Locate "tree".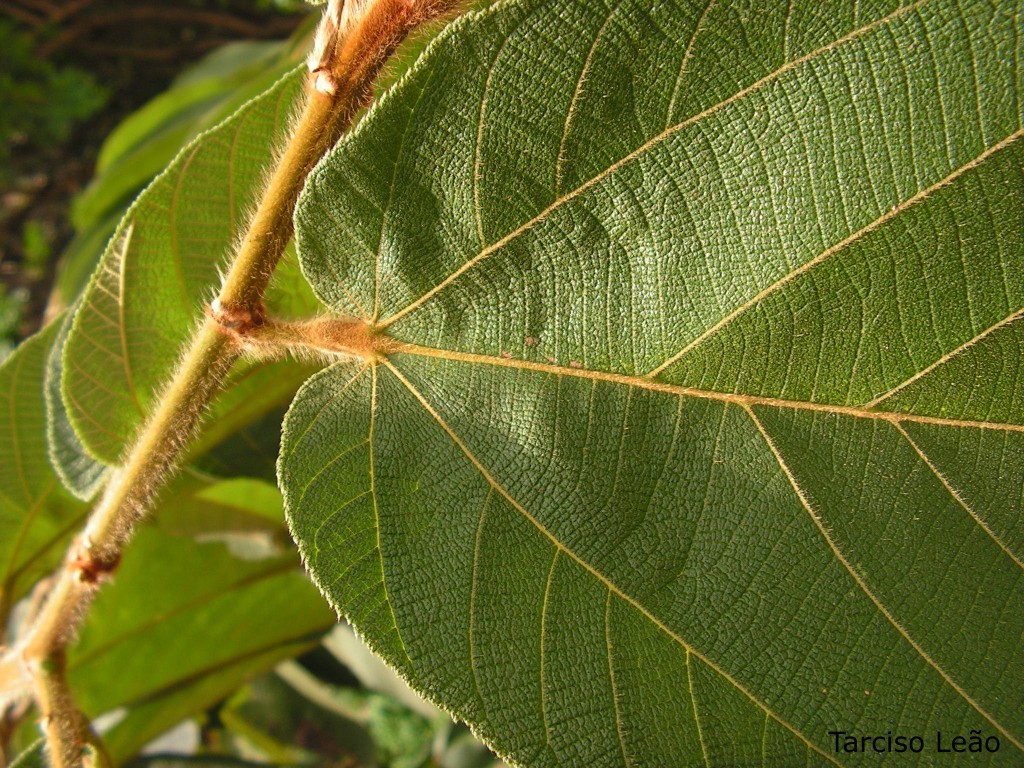
Bounding box: bbox(0, 0, 1023, 767).
